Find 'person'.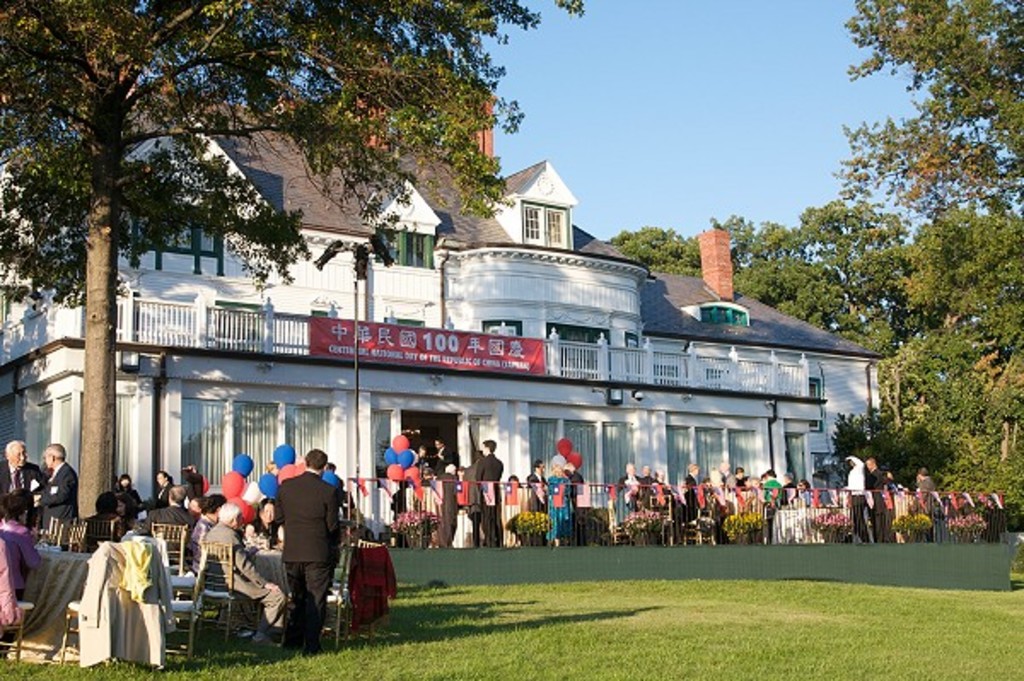
<box>246,495,290,548</box>.
